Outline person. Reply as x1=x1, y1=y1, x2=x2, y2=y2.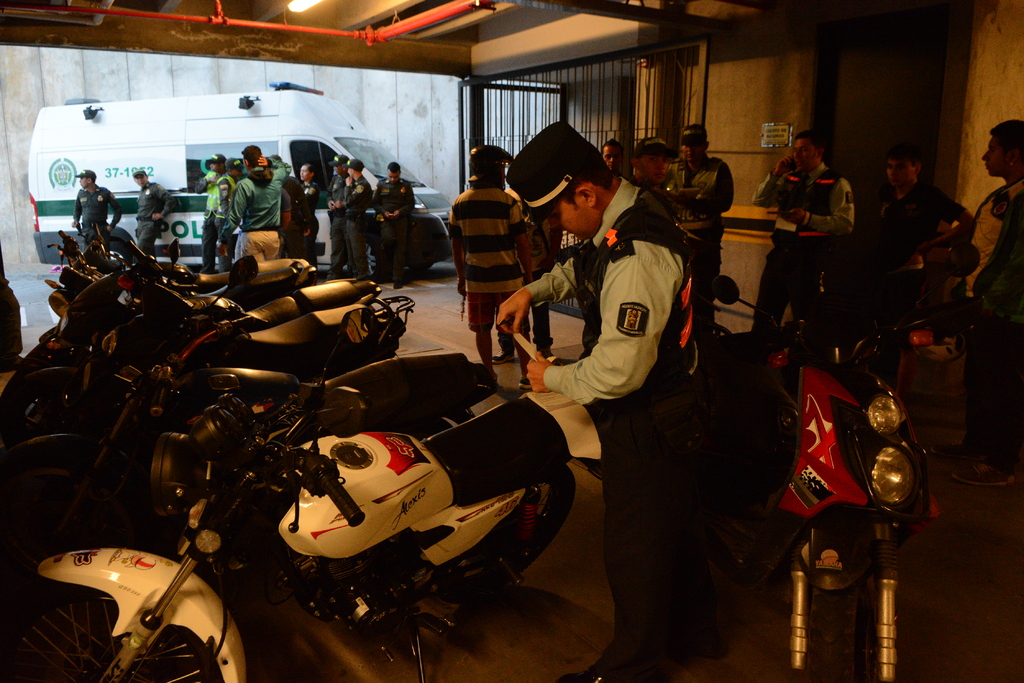
x1=377, y1=161, x2=411, y2=278.
